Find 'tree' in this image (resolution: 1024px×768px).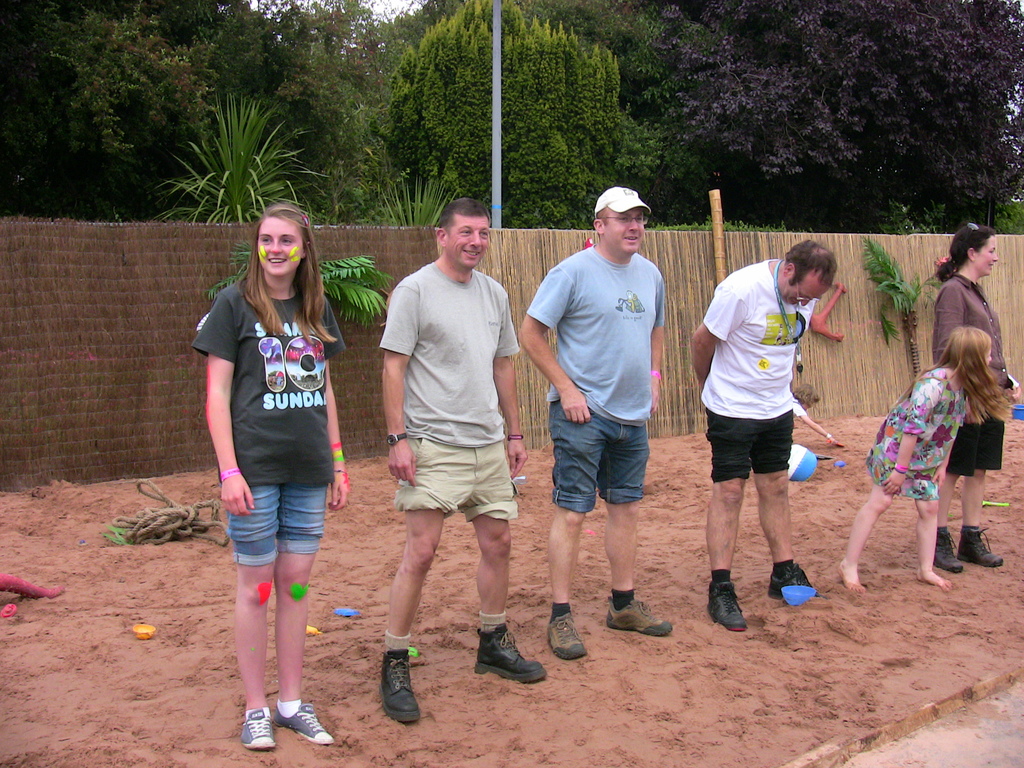
<region>634, 0, 1023, 225</region>.
